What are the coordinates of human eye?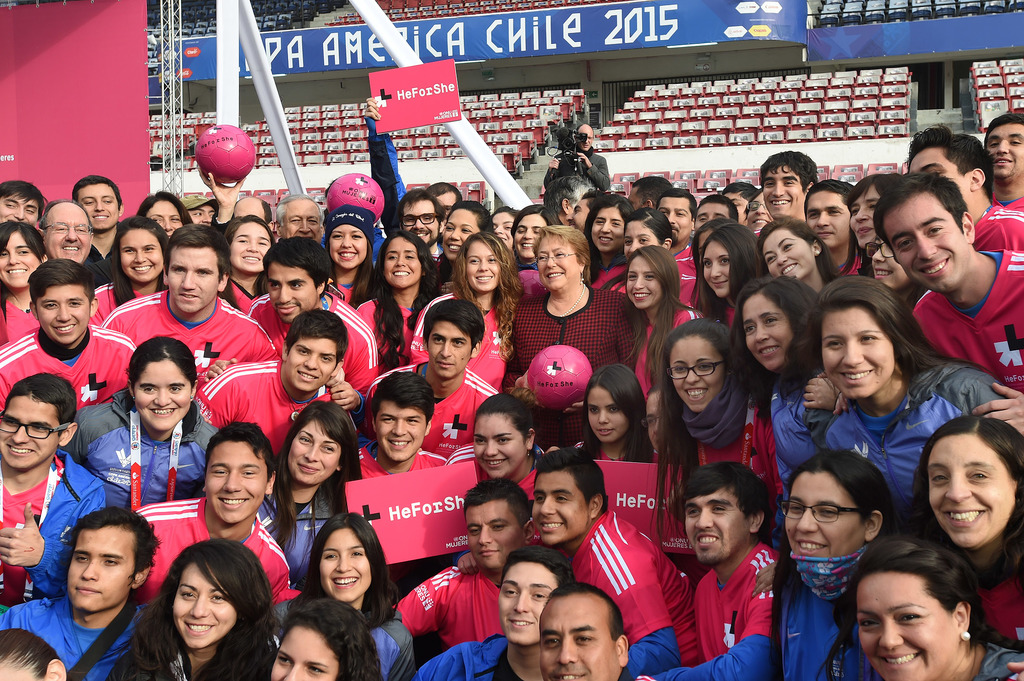
BBox(320, 443, 333, 452).
